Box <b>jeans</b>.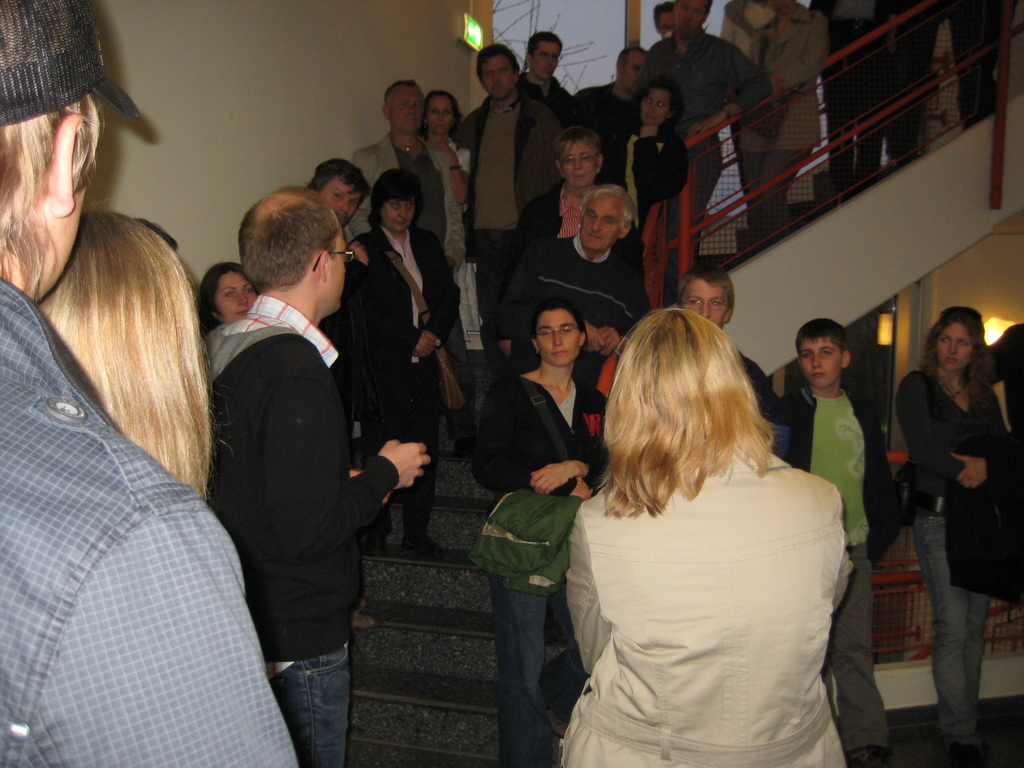
[266,645,353,767].
